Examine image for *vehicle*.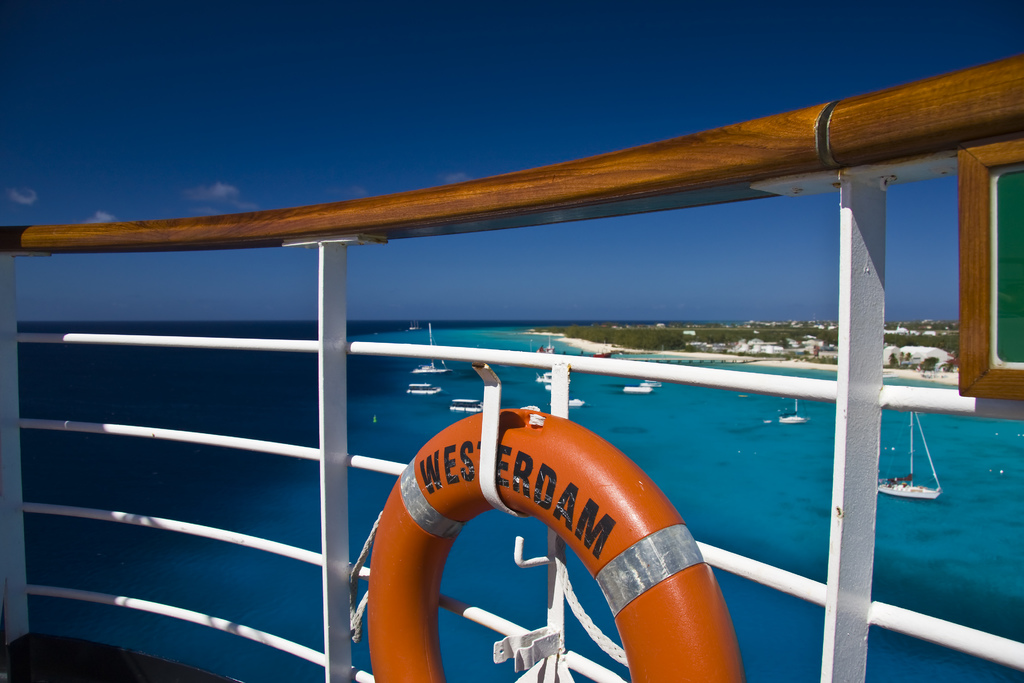
Examination result: x1=406, y1=383, x2=441, y2=393.
